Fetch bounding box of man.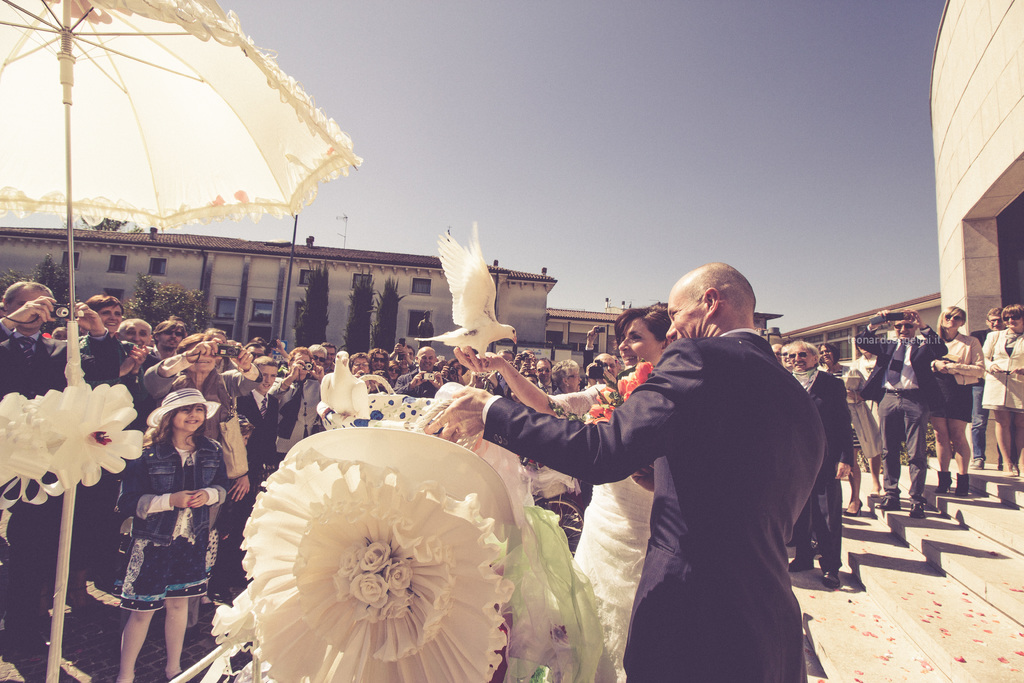
Bbox: Rect(414, 309, 436, 346).
